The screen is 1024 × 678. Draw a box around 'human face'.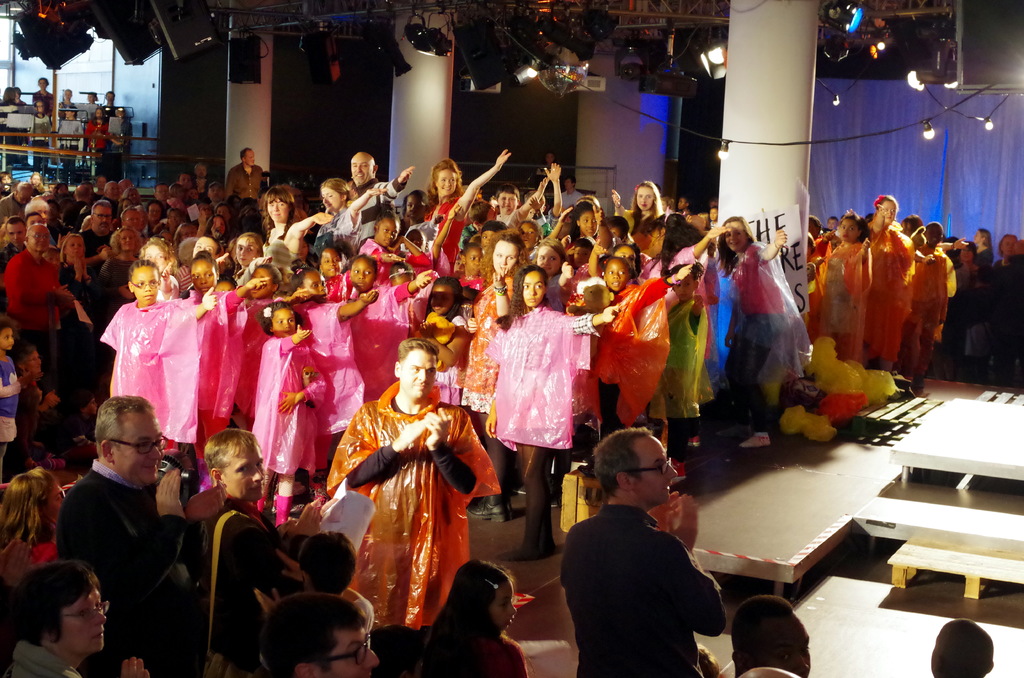
(x1=241, y1=148, x2=255, y2=168).
